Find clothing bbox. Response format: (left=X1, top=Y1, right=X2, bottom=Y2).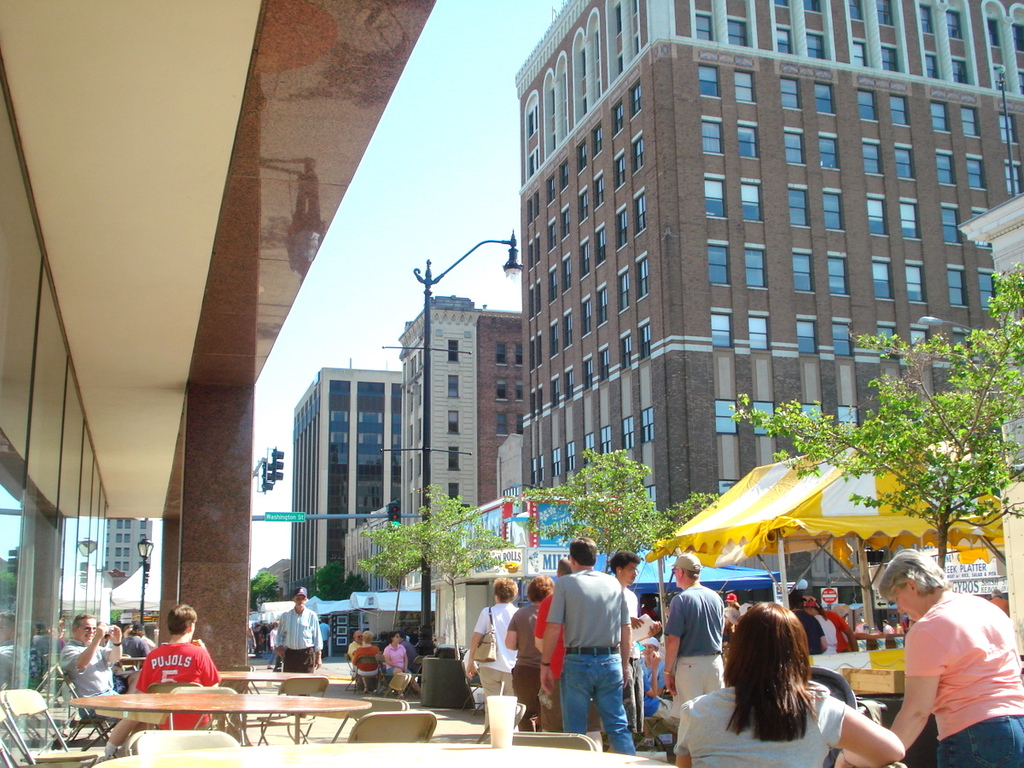
(left=265, top=627, right=285, bottom=673).
